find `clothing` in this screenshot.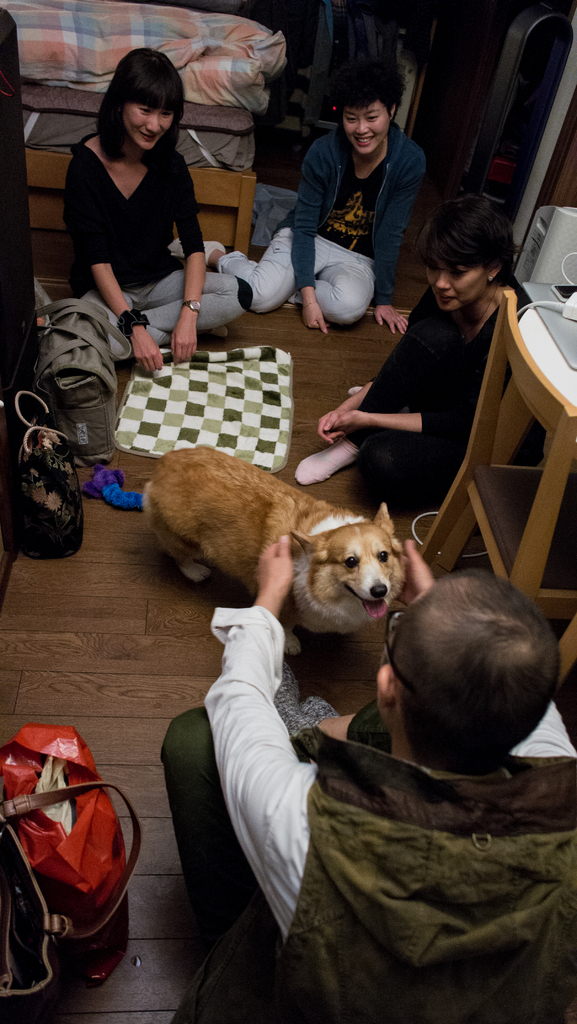
The bounding box for `clothing` is [229, 124, 415, 327].
